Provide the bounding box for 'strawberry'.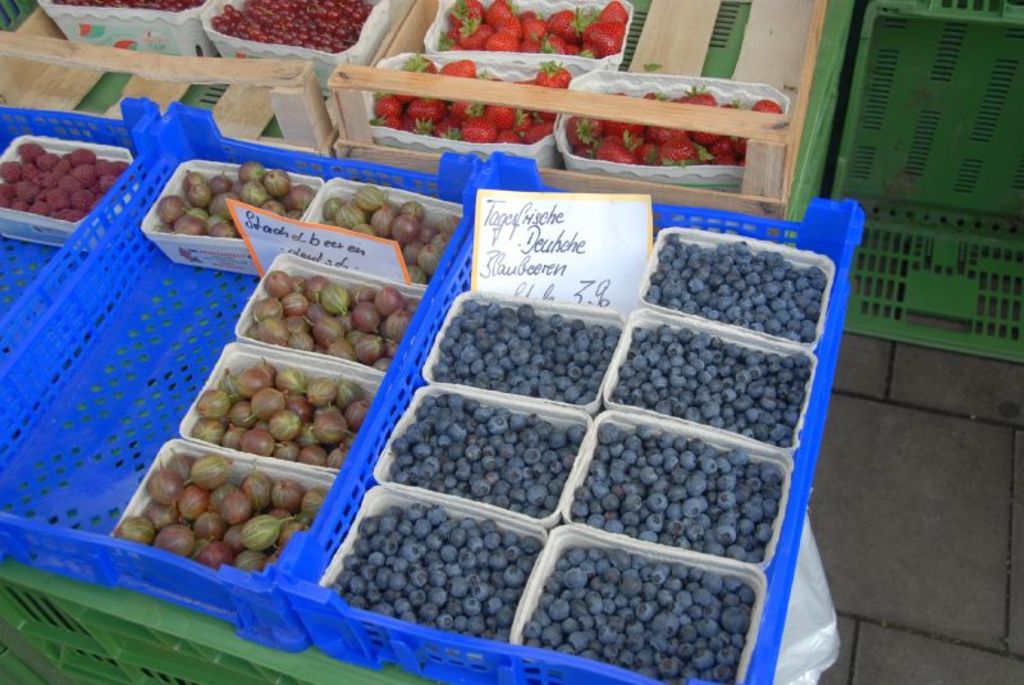
{"x1": 488, "y1": 104, "x2": 515, "y2": 129}.
